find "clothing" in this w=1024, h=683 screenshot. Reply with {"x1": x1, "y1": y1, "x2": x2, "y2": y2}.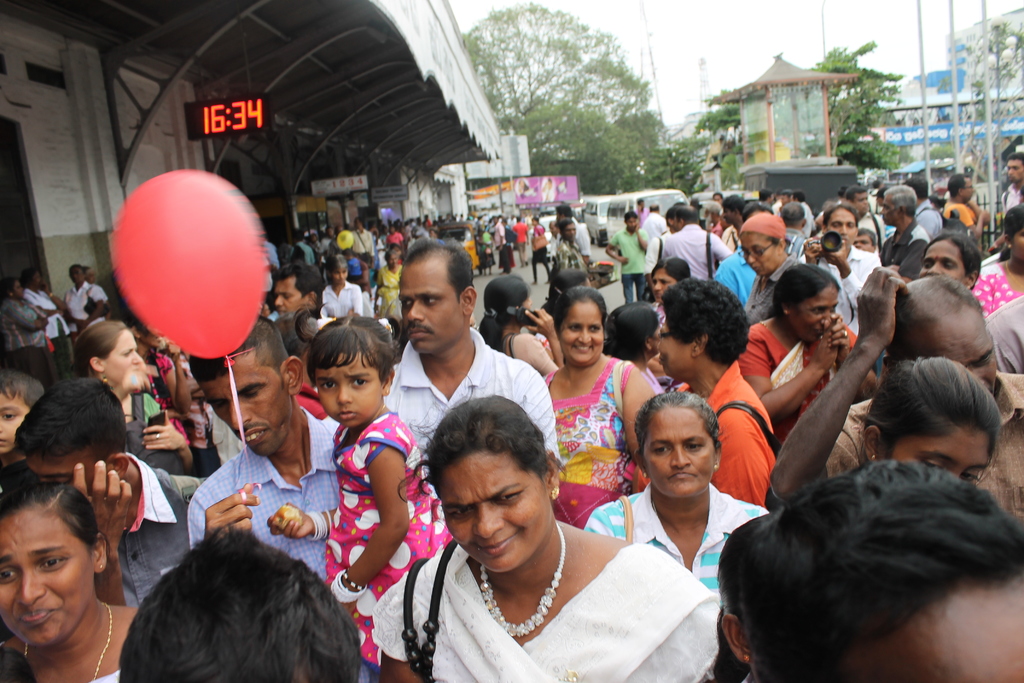
{"x1": 530, "y1": 222, "x2": 548, "y2": 267}.
